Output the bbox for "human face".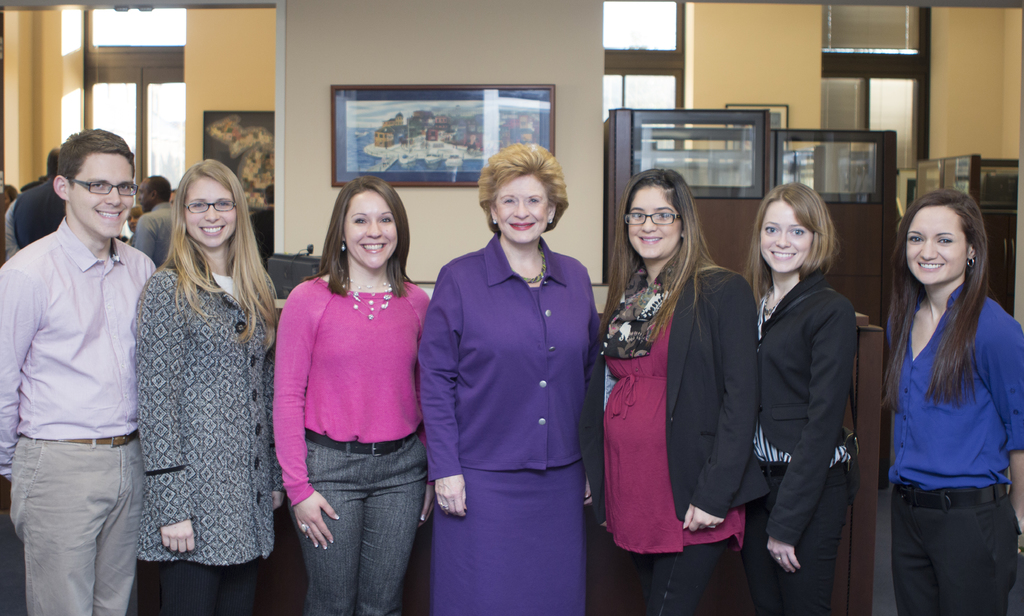
<bbox>339, 188, 405, 272</bbox>.
